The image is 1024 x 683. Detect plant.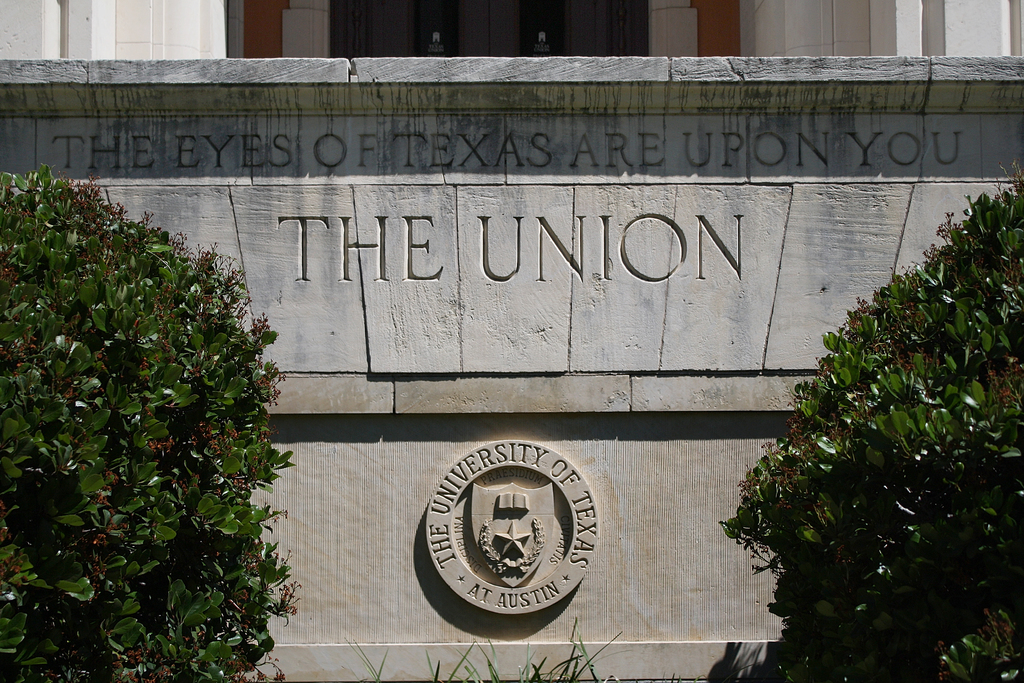
Detection: (348, 625, 385, 682).
